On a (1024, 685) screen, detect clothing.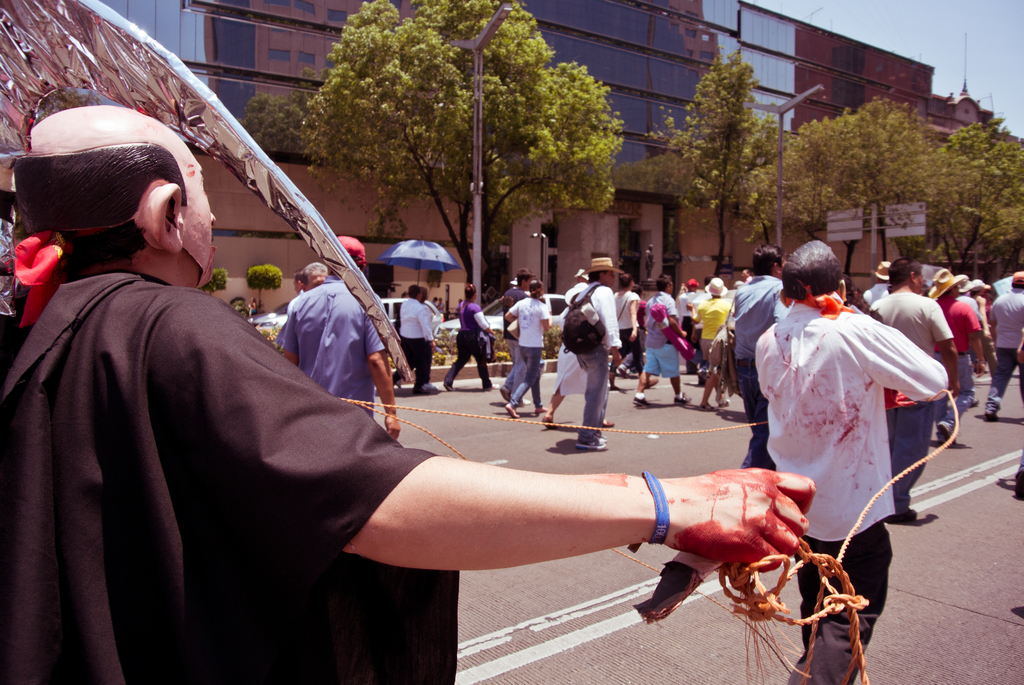
{"left": 698, "top": 292, "right": 729, "bottom": 361}.
